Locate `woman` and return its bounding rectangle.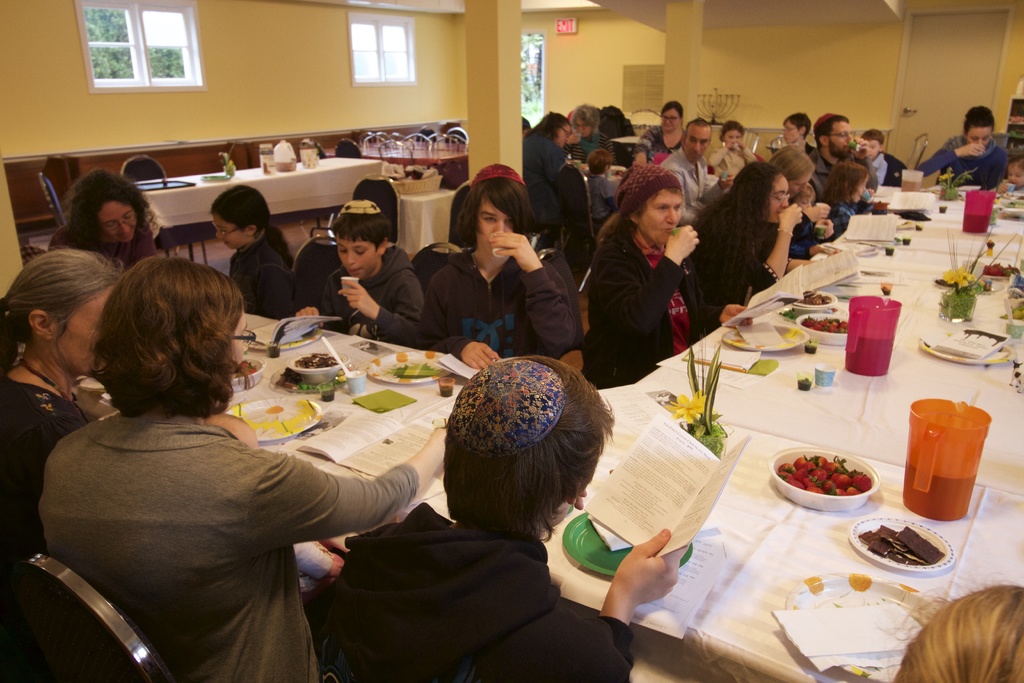
(566,99,621,172).
